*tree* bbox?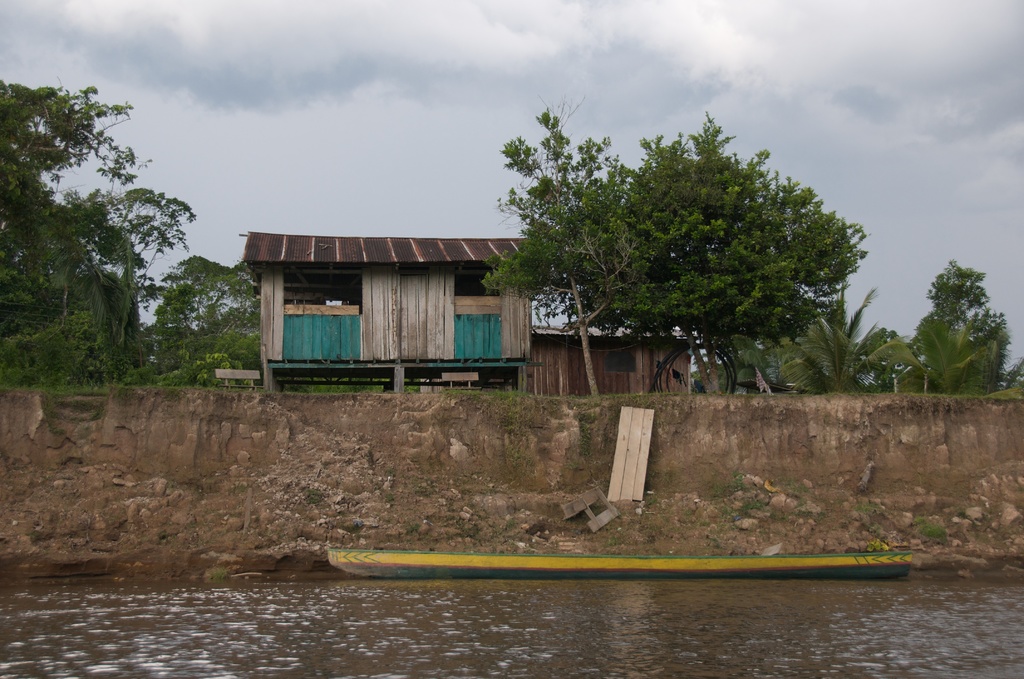
left=570, top=122, right=869, bottom=397
